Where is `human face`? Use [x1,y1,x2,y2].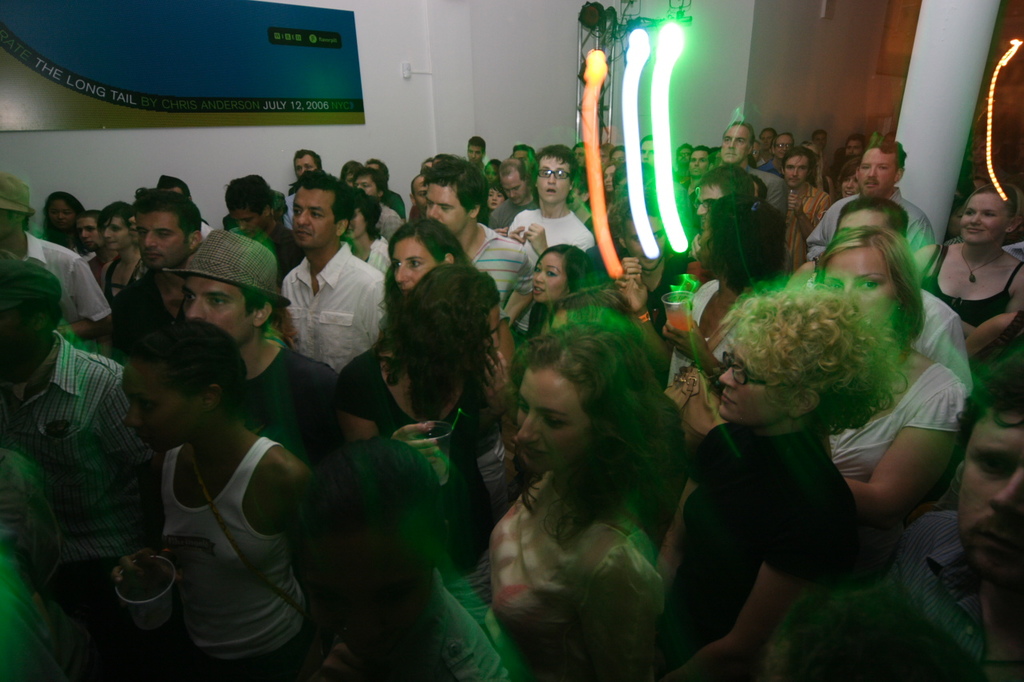
[346,206,367,235].
